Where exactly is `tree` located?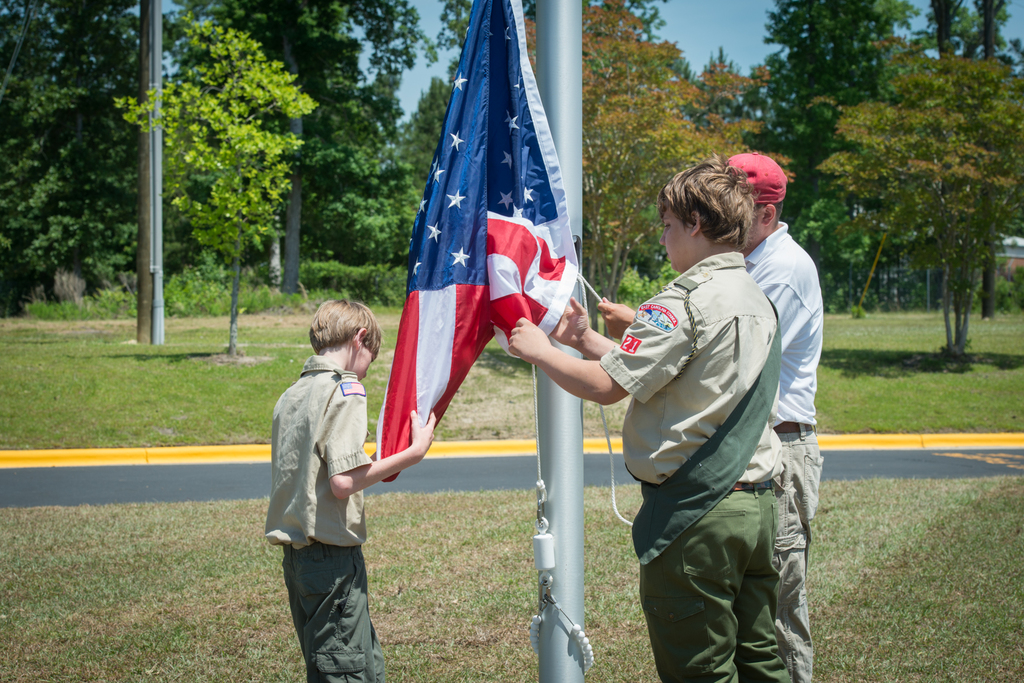
Its bounding box is (left=825, top=51, right=1023, bottom=362).
